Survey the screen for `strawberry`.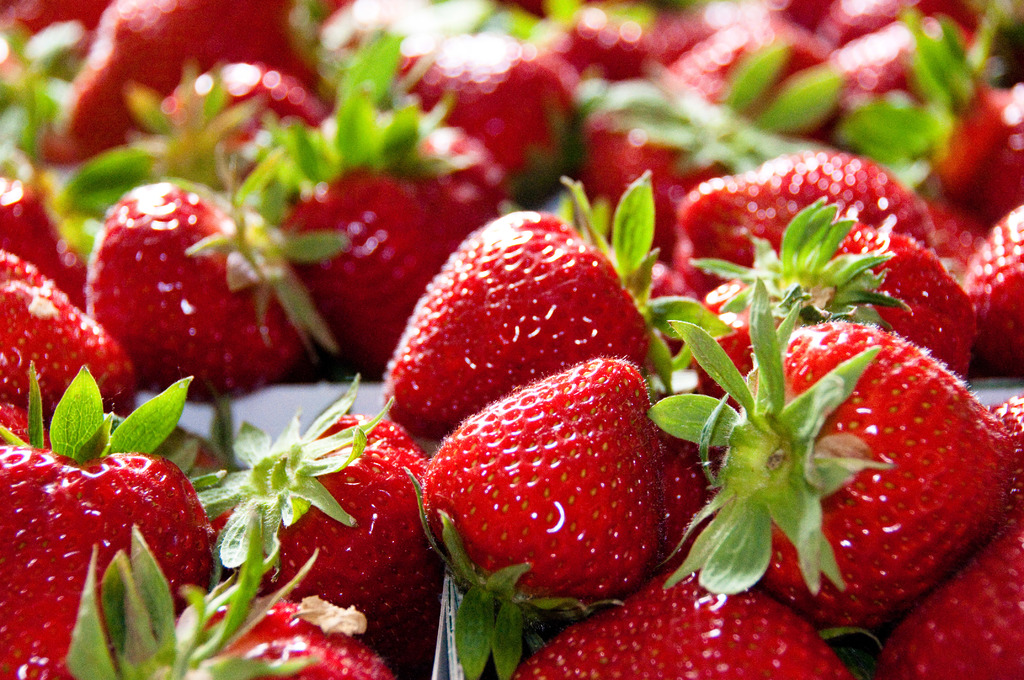
Survey found: crop(0, 171, 86, 319).
